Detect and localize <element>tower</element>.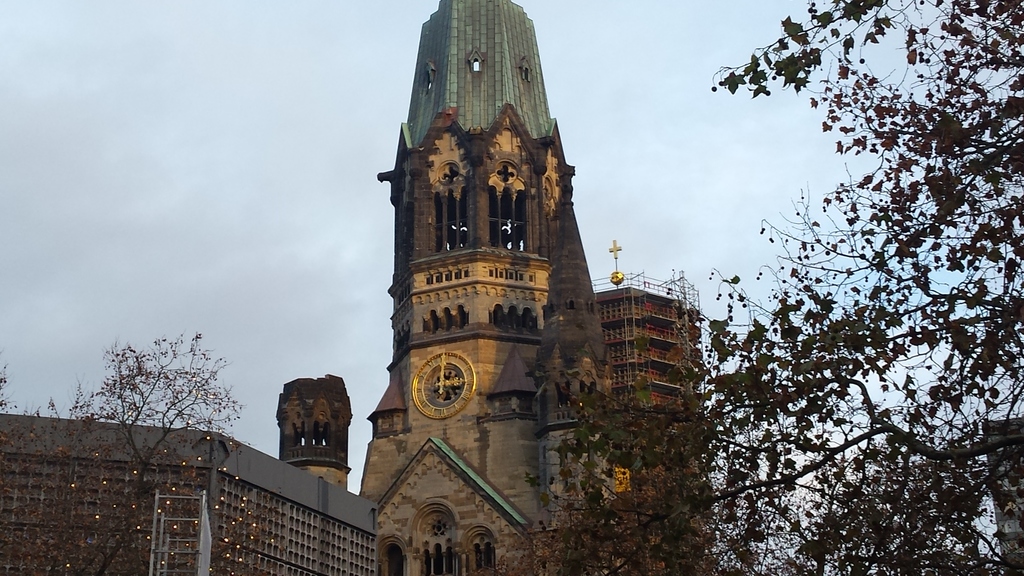
Localized at x1=353 y1=0 x2=621 y2=575.
